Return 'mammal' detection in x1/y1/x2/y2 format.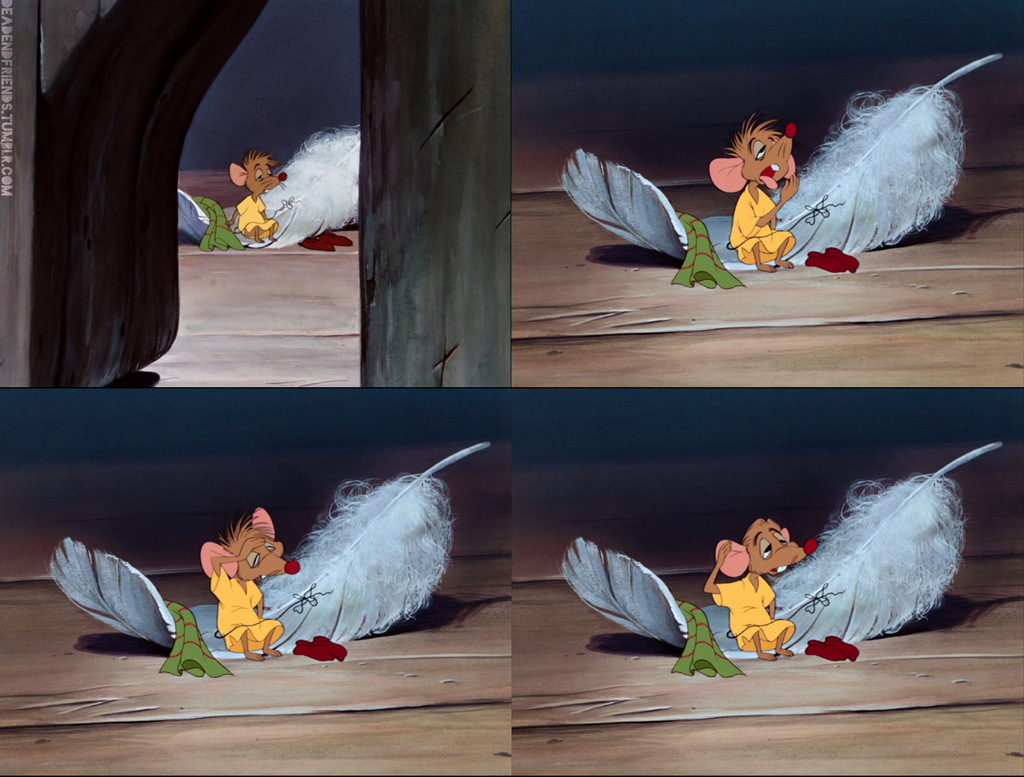
712/105/840/264.
